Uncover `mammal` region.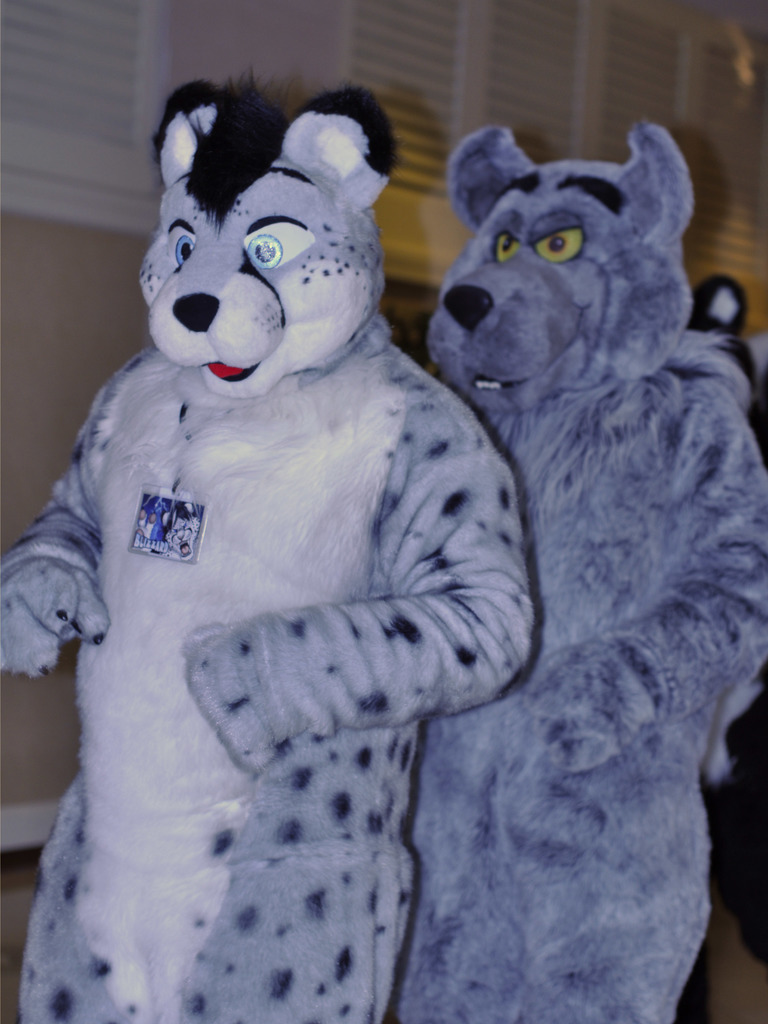
Uncovered: x1=403, y1=120, x2=767, y2=1023.
